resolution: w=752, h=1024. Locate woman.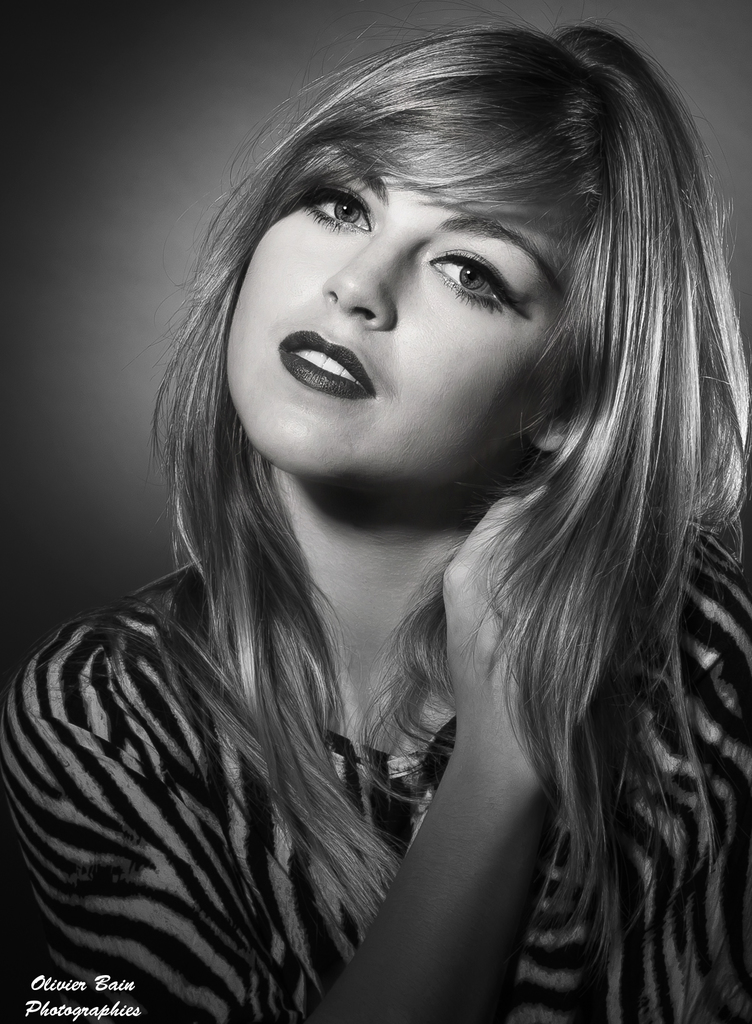
(left=12, top=2, right=751, bottom=1011).
